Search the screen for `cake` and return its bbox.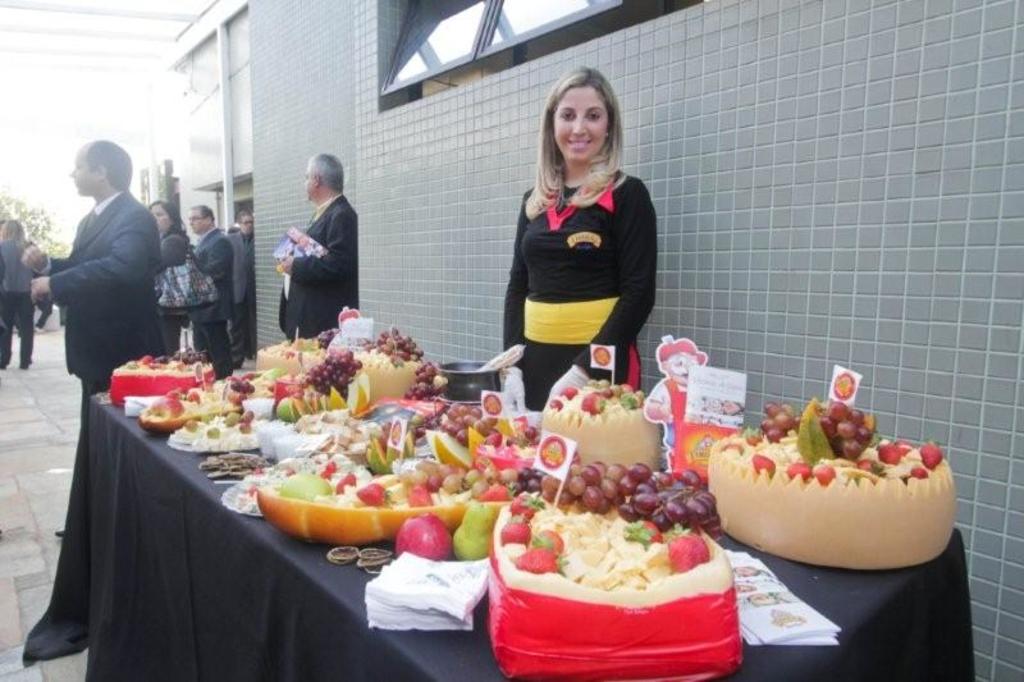
Found: locate(541, 381, 663, 471).
